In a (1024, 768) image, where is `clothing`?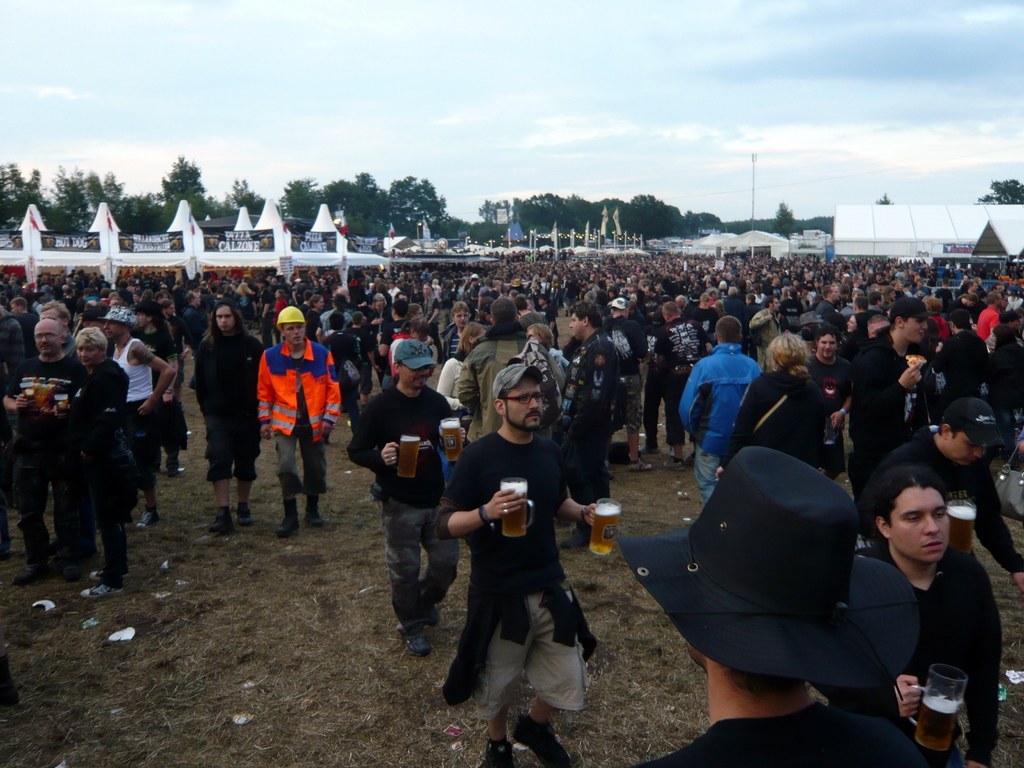
crop(434, 360, 465, 411).
